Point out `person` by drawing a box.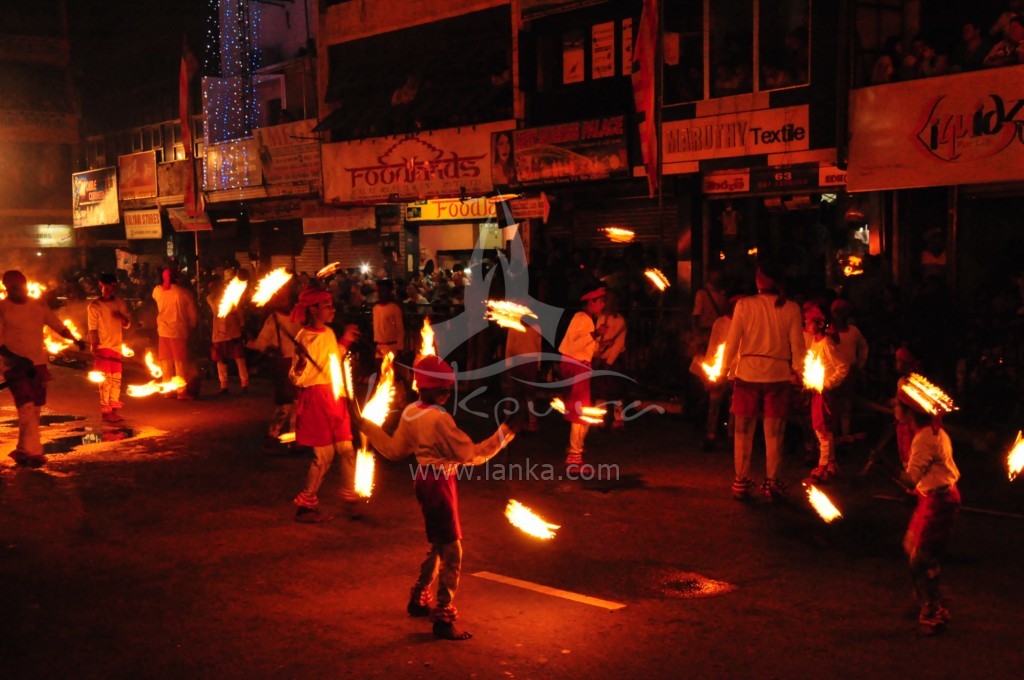
(203,276,255,400).
